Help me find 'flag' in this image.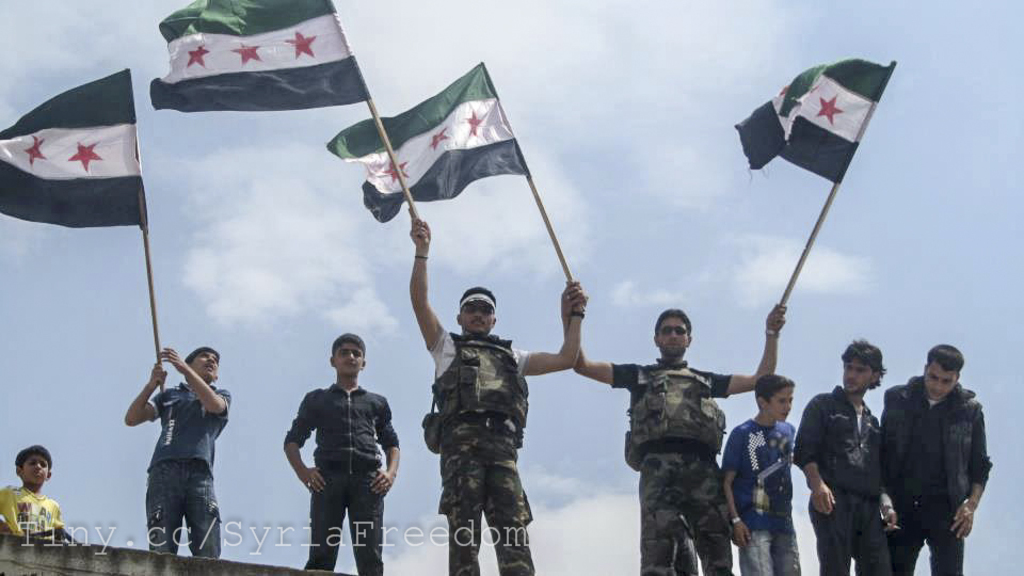
Found it: [left=144, top=0, right=373, bottom=108].
